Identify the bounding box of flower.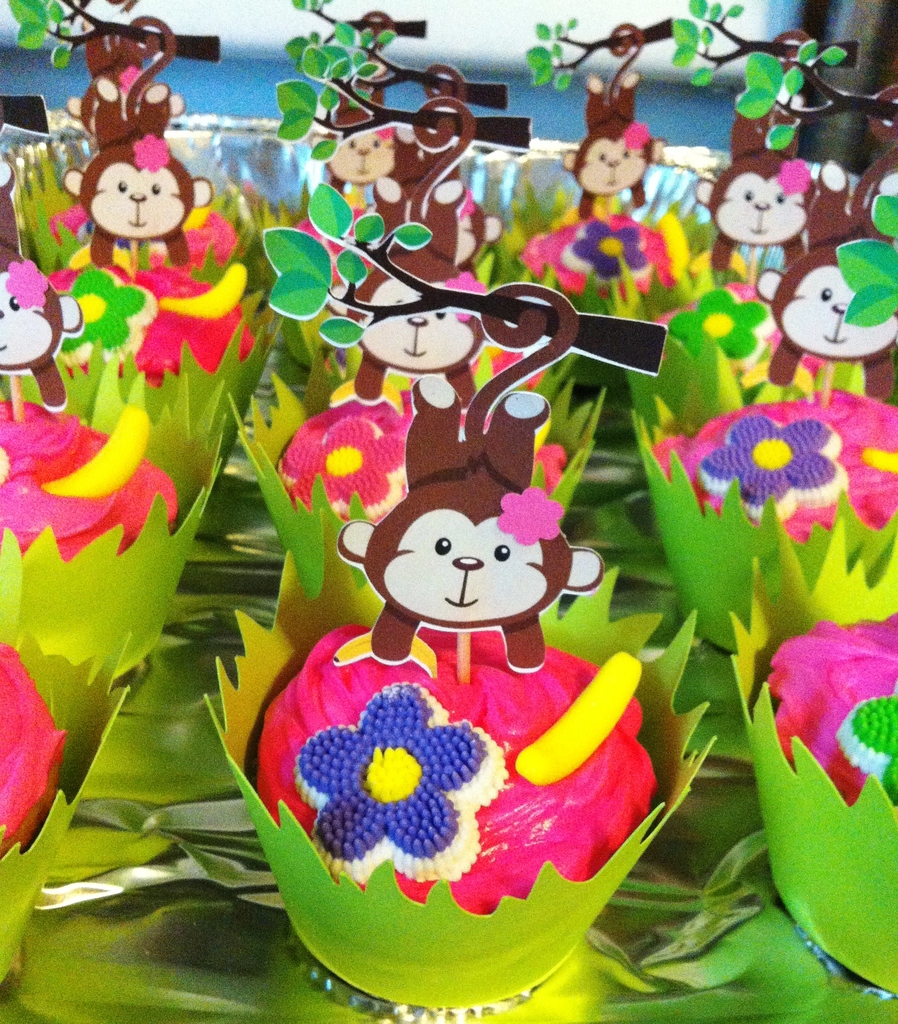
bbox=(281, 400, 409, 503).
